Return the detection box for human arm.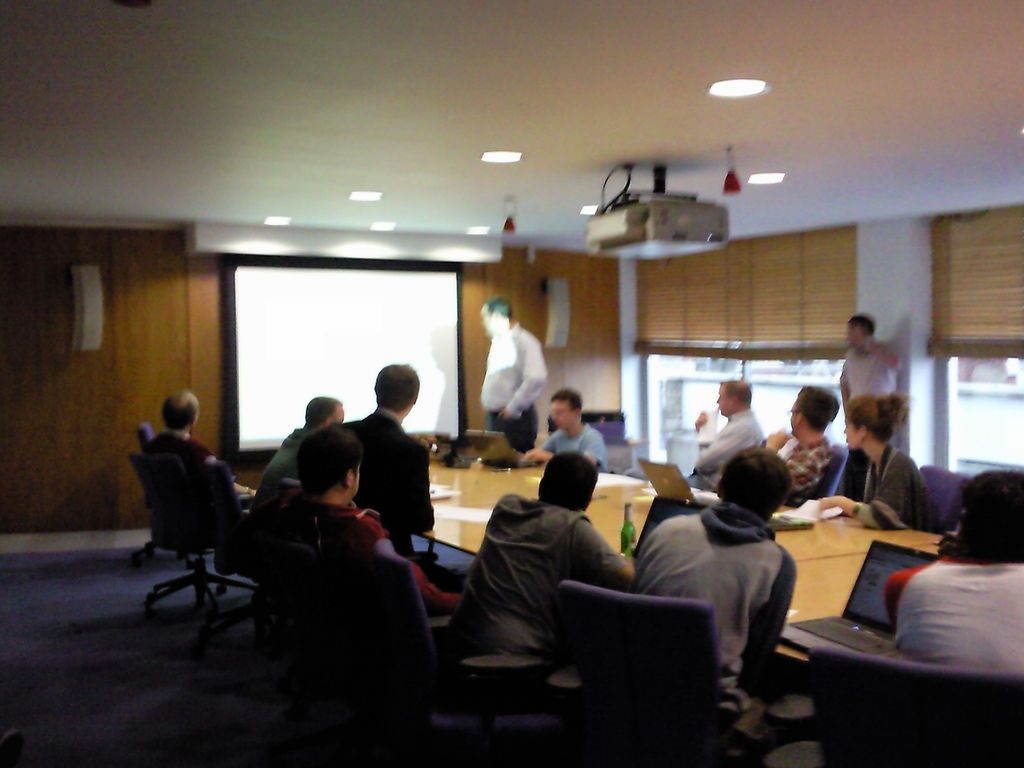
[382,538,461,609].
